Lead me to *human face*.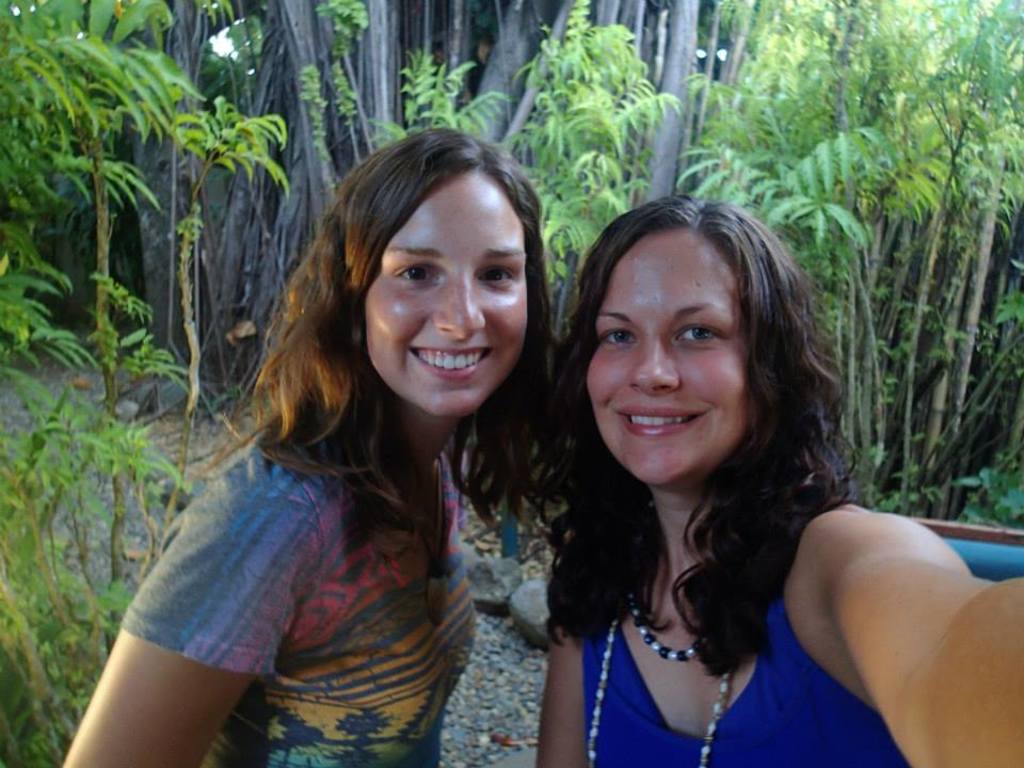
Lead to select_region(583, 236, 748, 489).
